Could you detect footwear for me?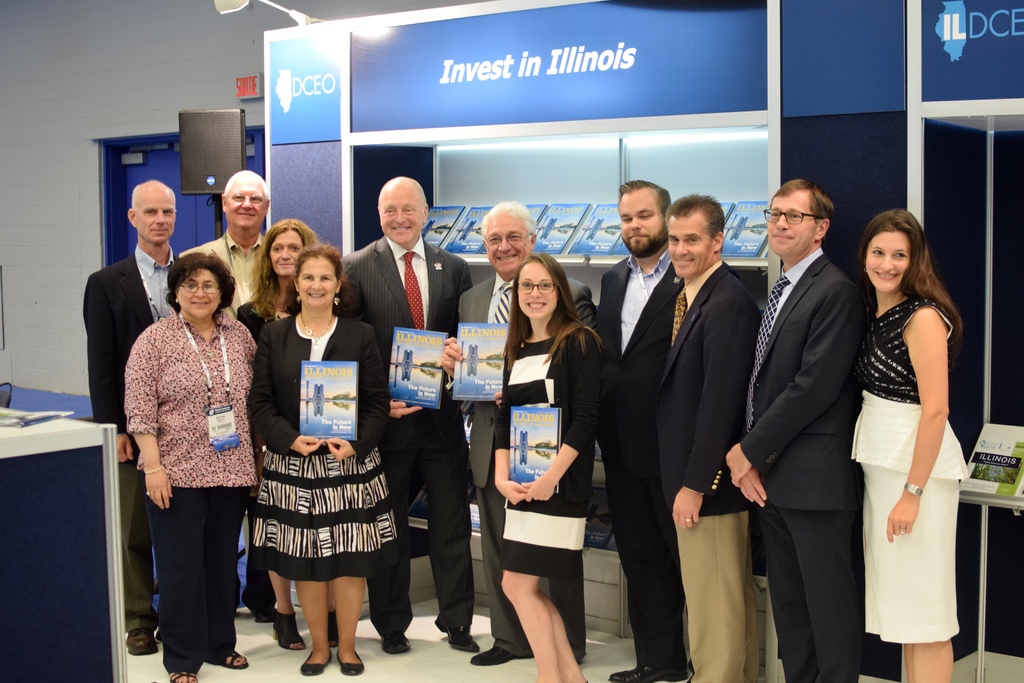
Detection result: {"x1": 131, "y1": 629, "x2": 154, "y2": 658}.
